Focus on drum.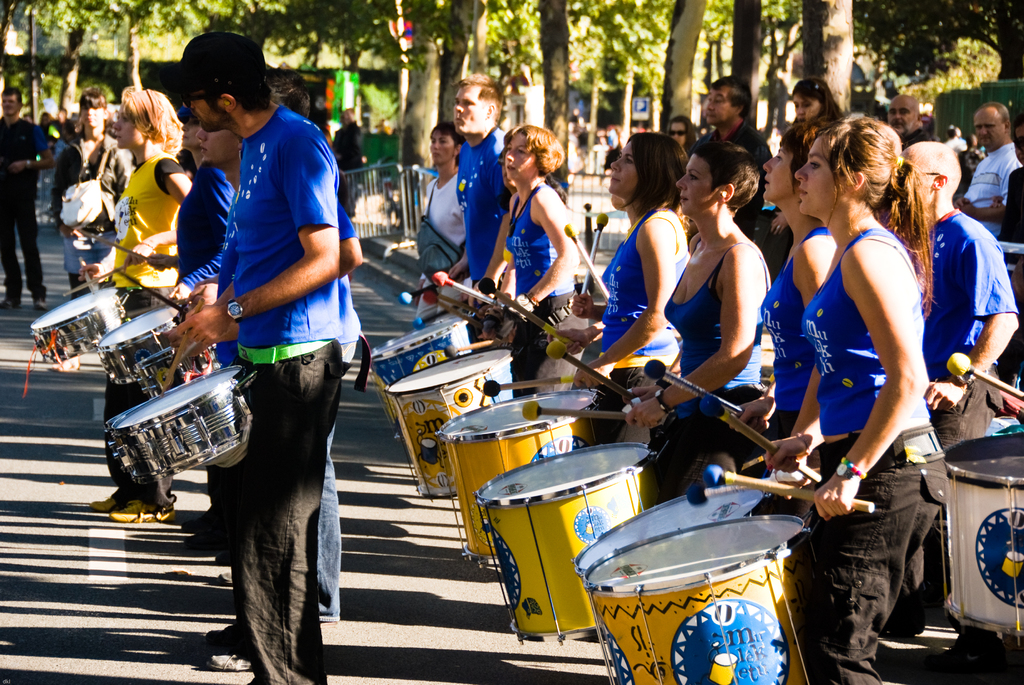
Focused at region(434, 389, 607, 566).
